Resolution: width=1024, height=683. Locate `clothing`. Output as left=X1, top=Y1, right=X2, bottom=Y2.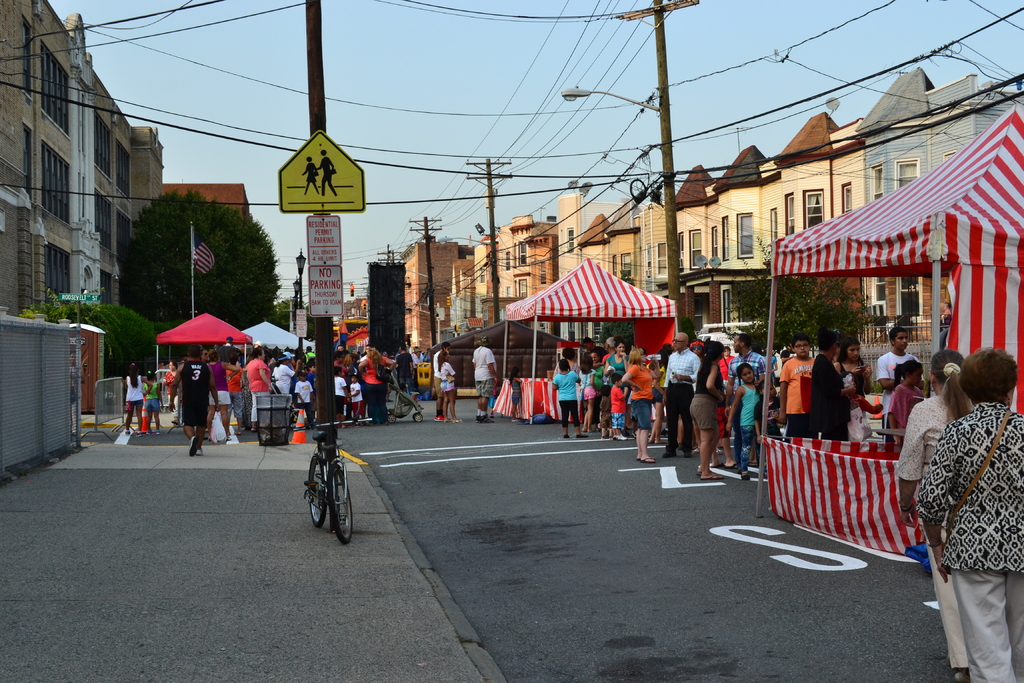
left=393, top=350, right=414, bottom=381.
